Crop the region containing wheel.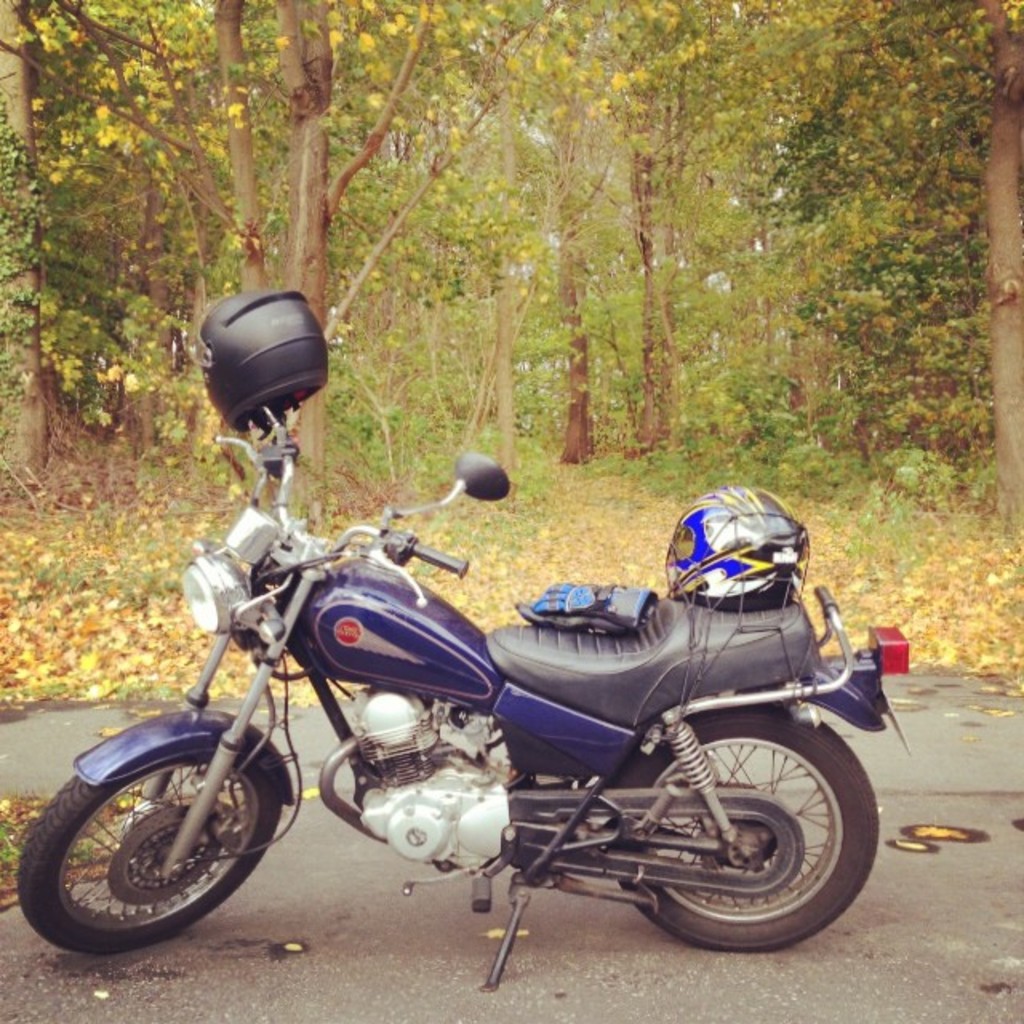
Crop region: x1=627, y1=707, x2=880, y2=965.
